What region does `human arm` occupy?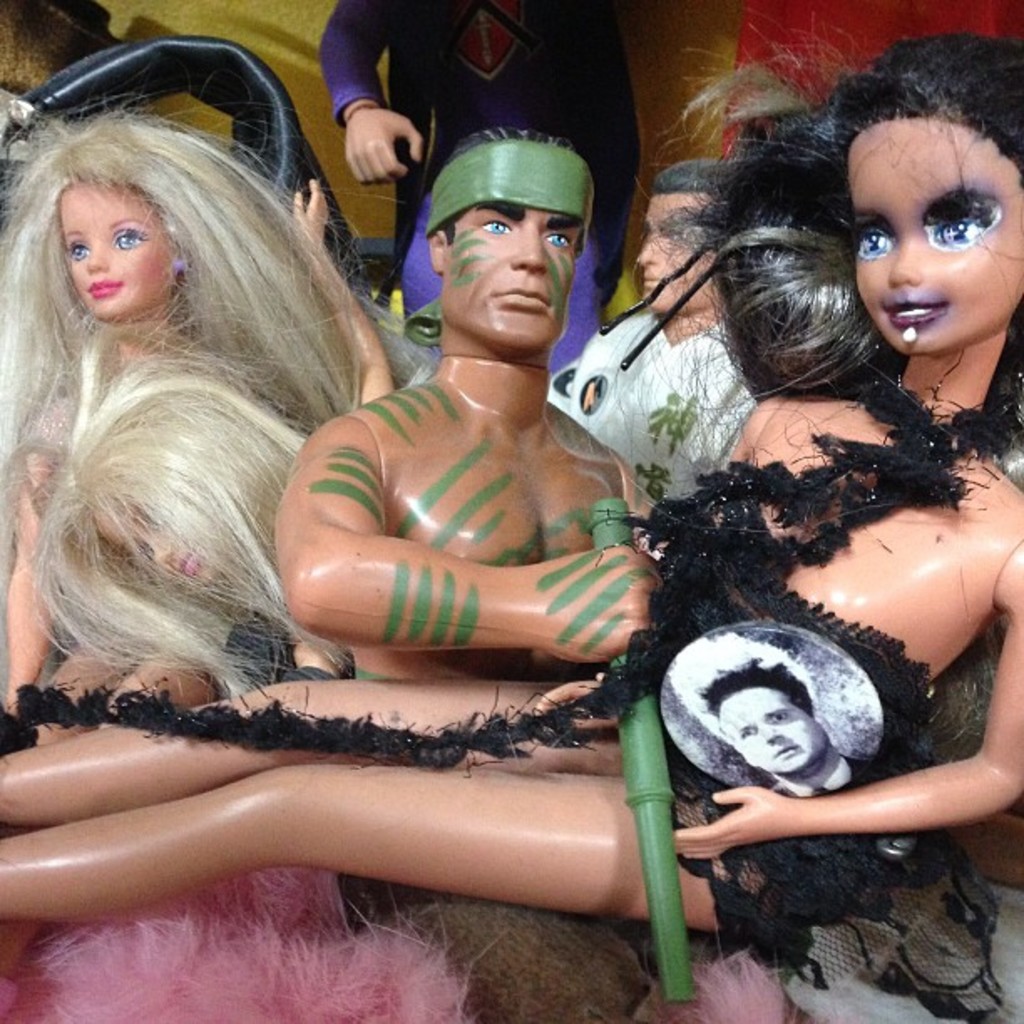
select_region(283, 169, 393, 408).
